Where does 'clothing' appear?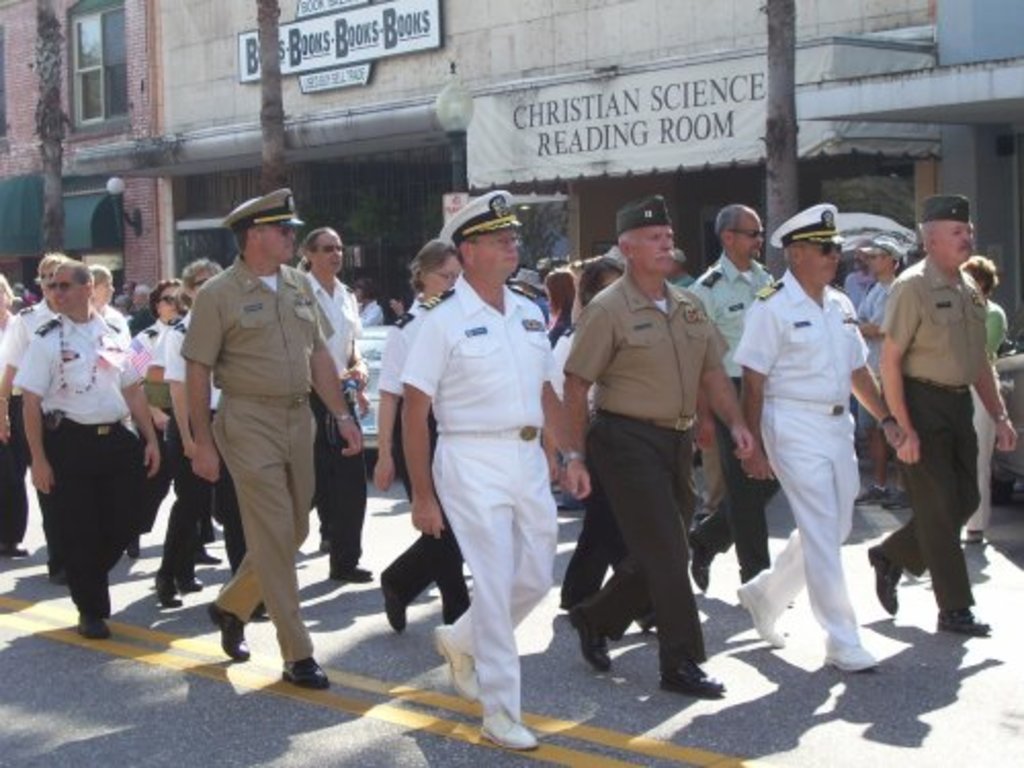
Appears at select_region(387, 217, 575, 717).
